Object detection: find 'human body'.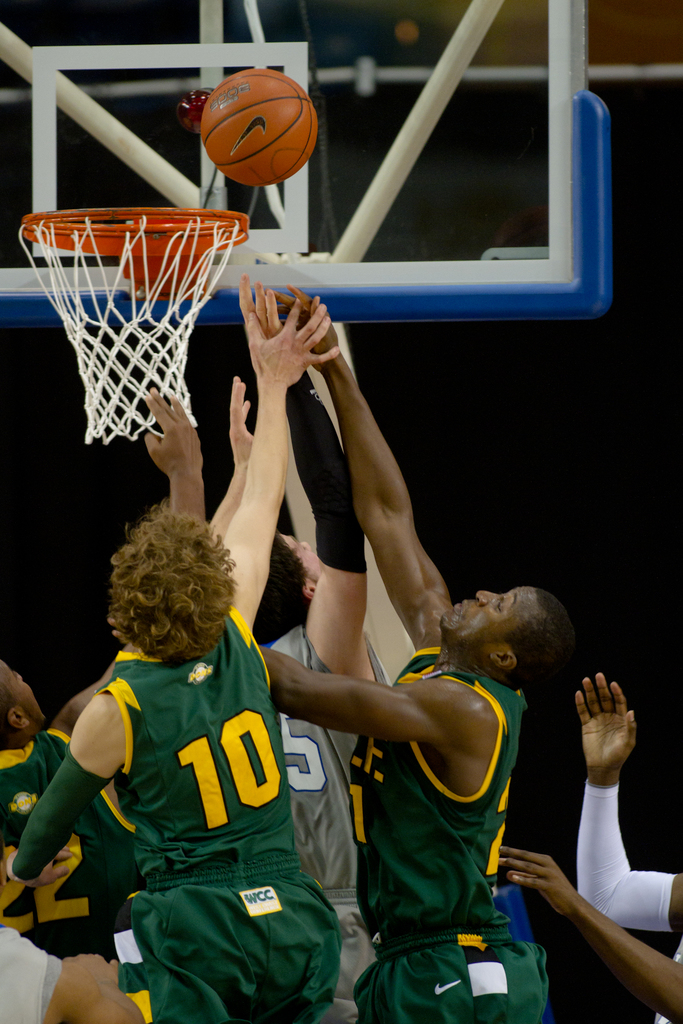
l=0, t=384, r=218, b=991.
